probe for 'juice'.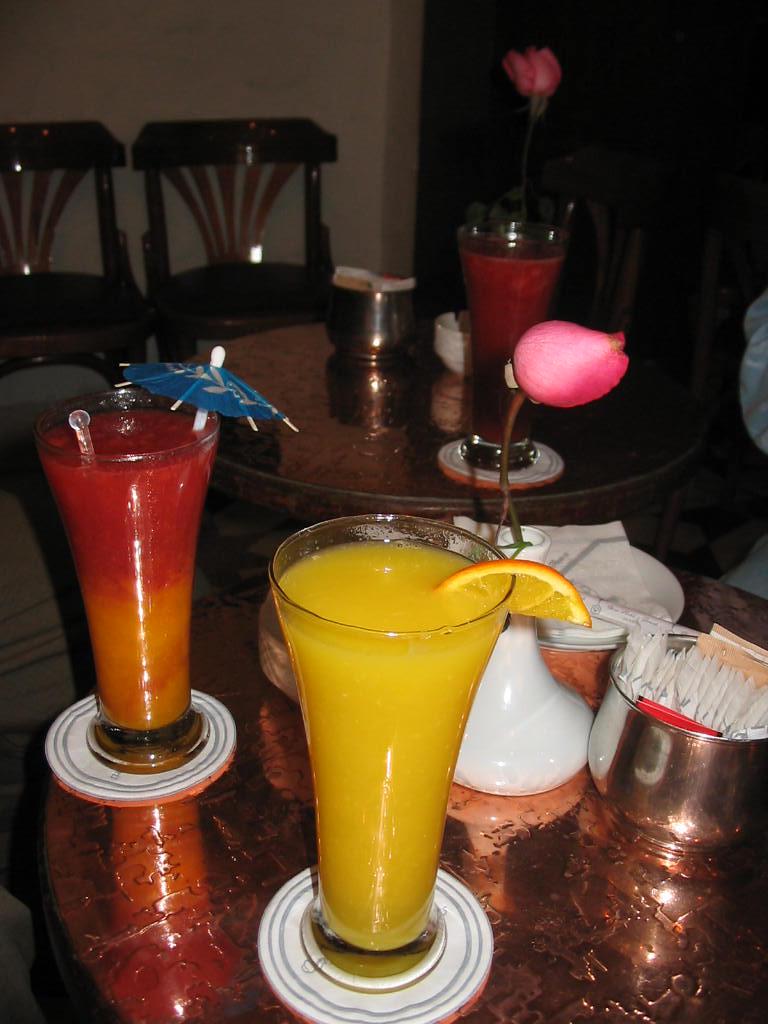
Probe result: rect(460, 225, 574, 468).
